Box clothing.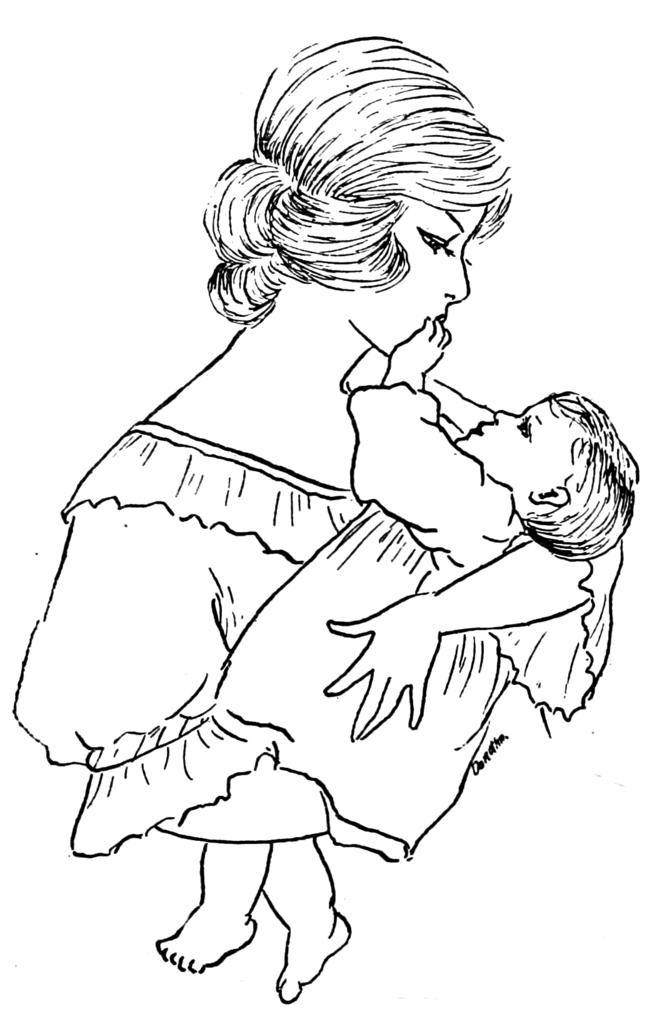
(left=14, top=413, right=610, bottom=858).
